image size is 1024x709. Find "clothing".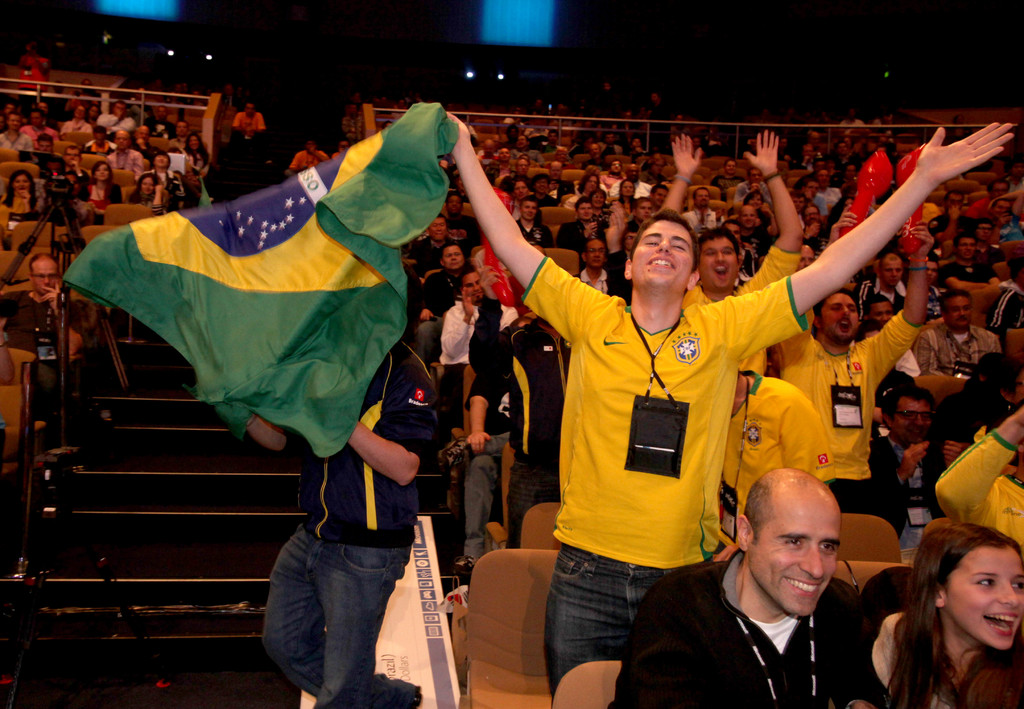
[left=140, top=196, right=170, bottom=211].
